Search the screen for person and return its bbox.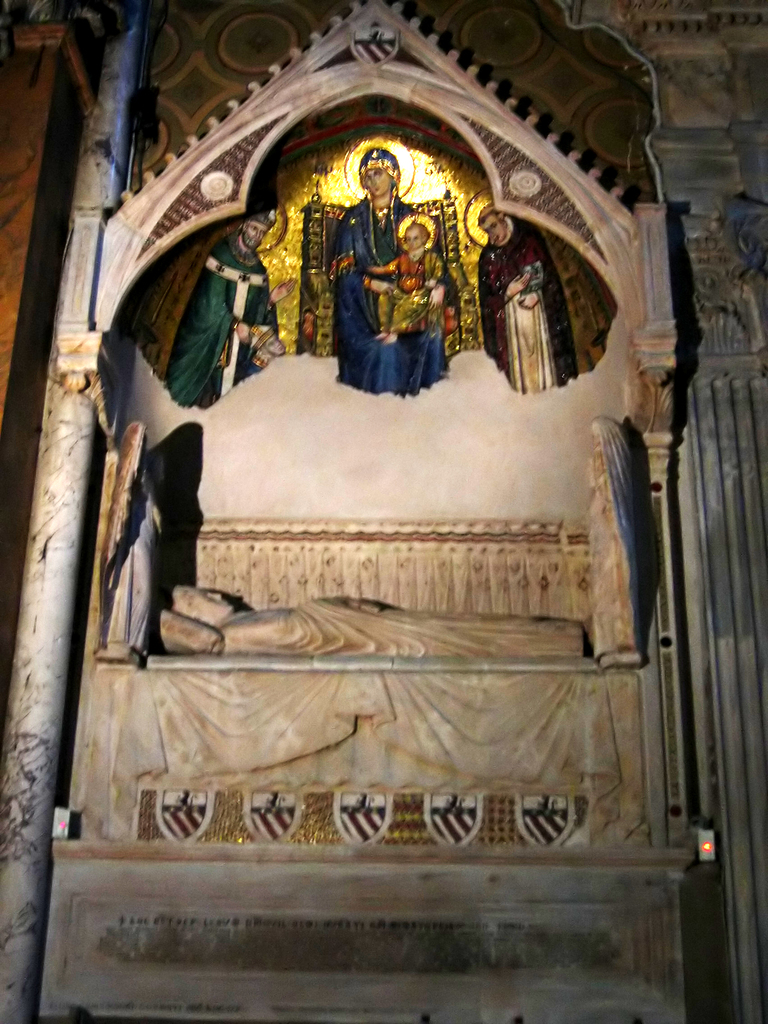
Found: 479 204 574 390.
